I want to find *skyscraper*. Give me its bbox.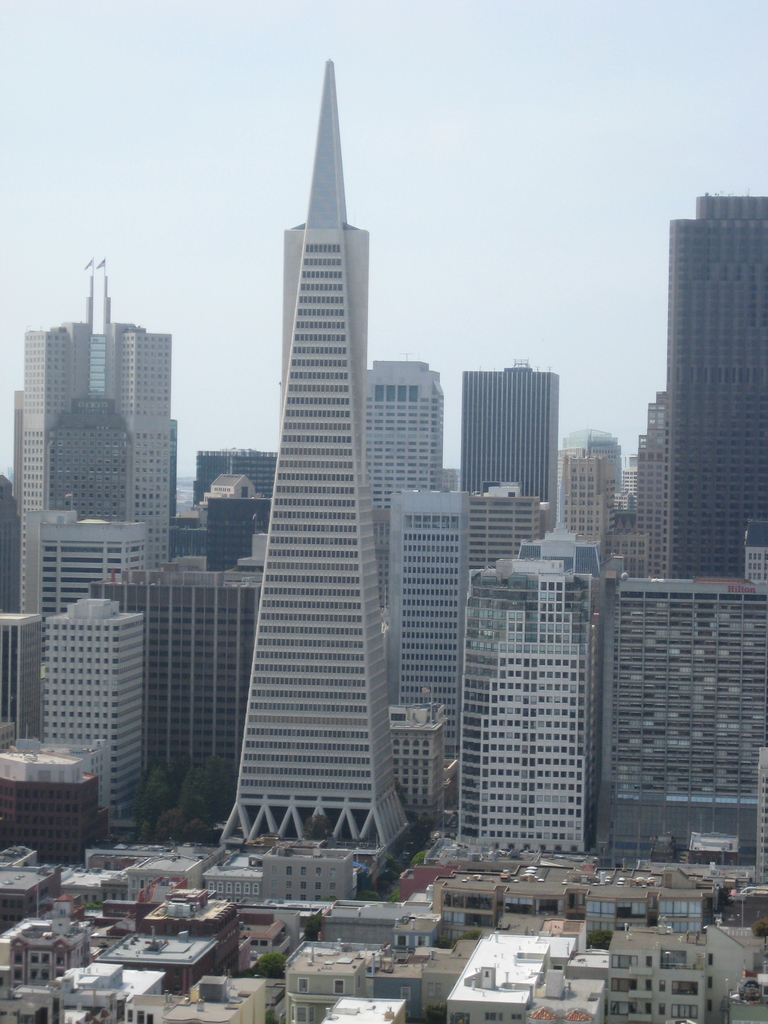
detection(369, 348, 447, 507).
